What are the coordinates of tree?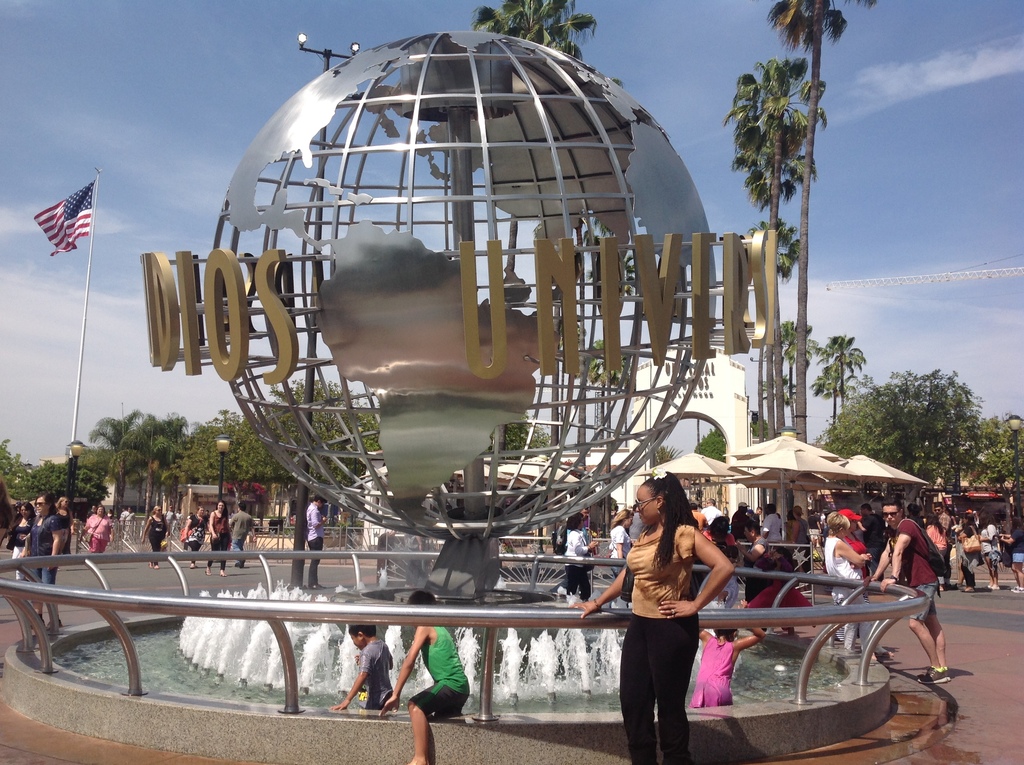
pyautogui.locateOnScreen(770, 321, 825, 433).
